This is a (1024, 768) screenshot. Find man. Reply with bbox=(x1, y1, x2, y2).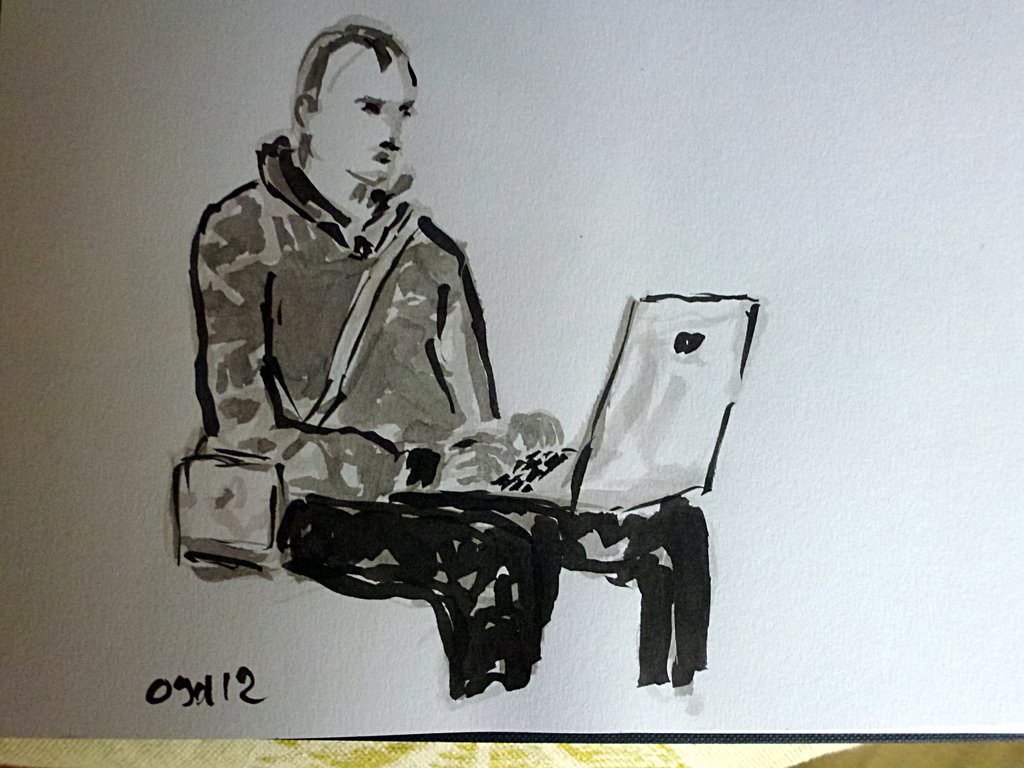
bbox=(207, 46, 627, 707).
